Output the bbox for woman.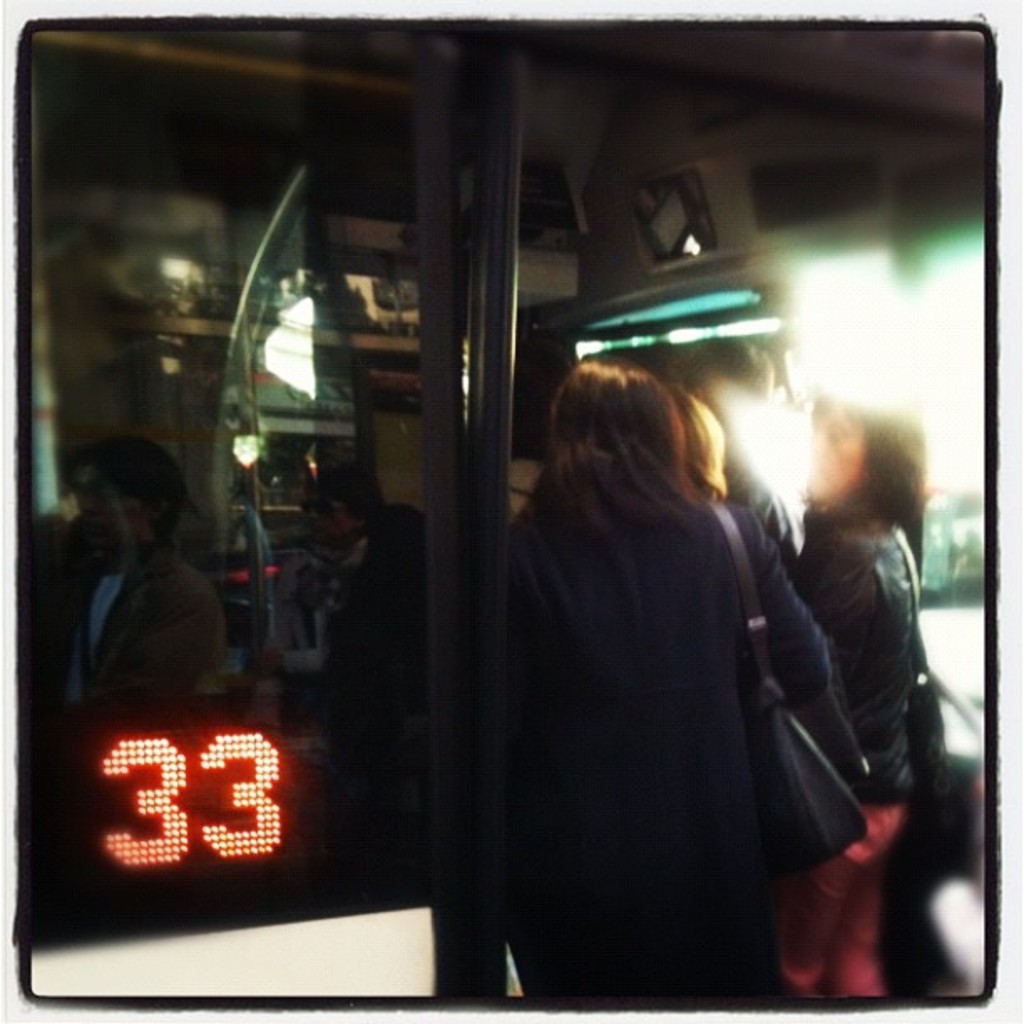
{"left": 463, "top": 360, "right": 812, "bottom": 1016}.
